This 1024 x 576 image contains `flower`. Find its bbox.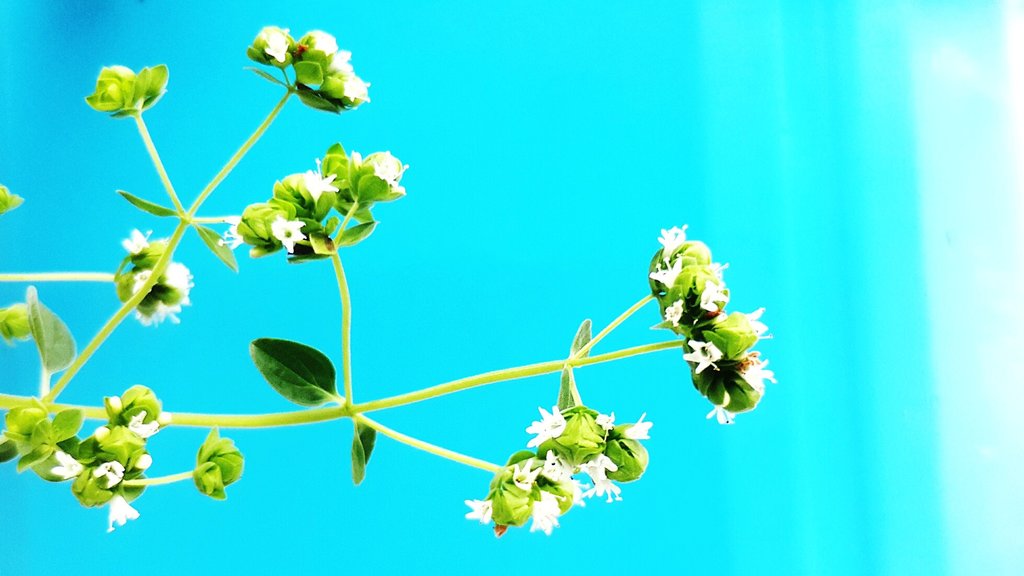
box=[576, 451, 620, 482].
